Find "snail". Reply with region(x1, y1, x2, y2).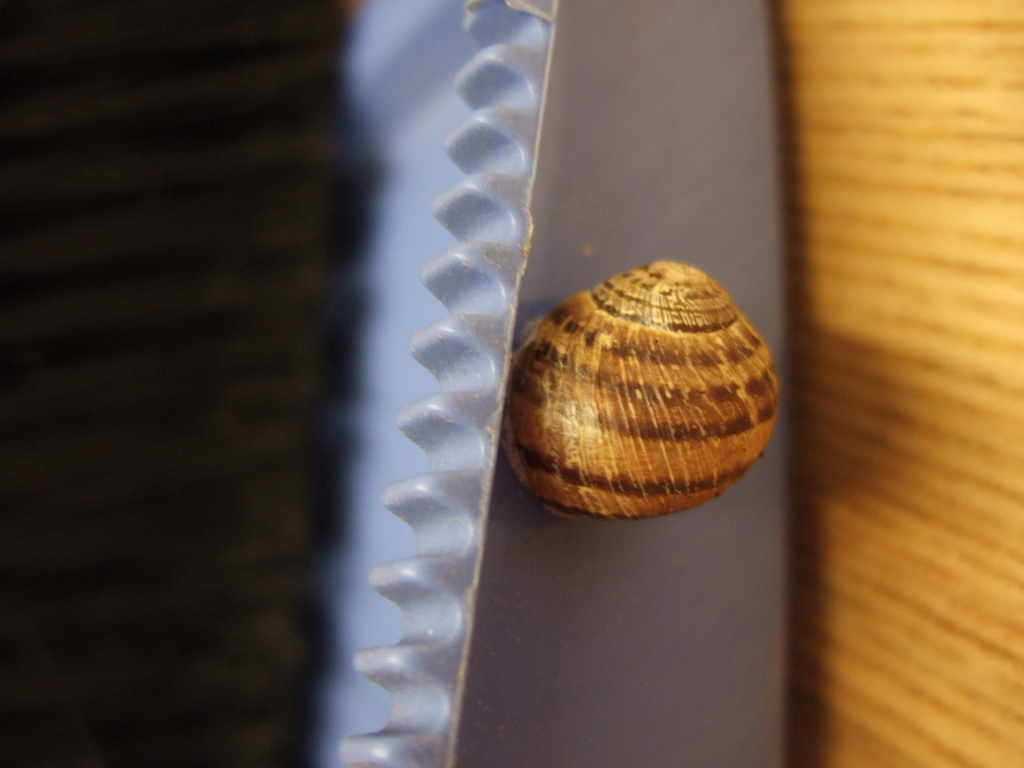
region(497, 257, 785, 526).
